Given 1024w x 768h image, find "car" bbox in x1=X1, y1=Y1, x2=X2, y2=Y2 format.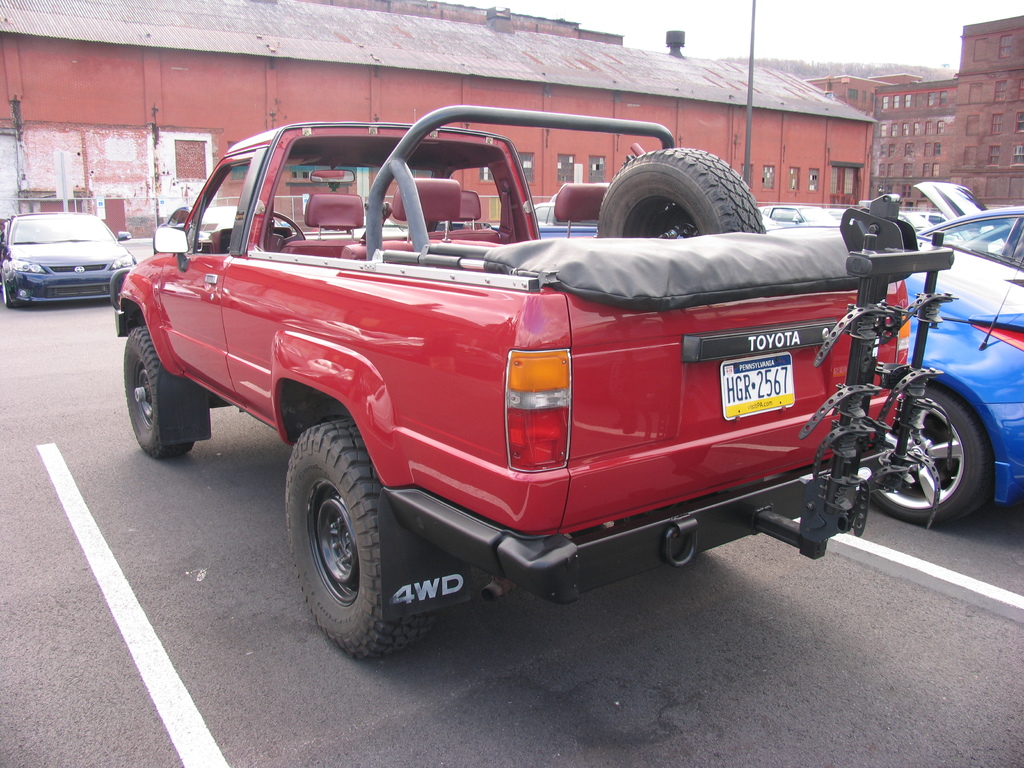
x1=762, y1=201, x2=841, y2=236.
